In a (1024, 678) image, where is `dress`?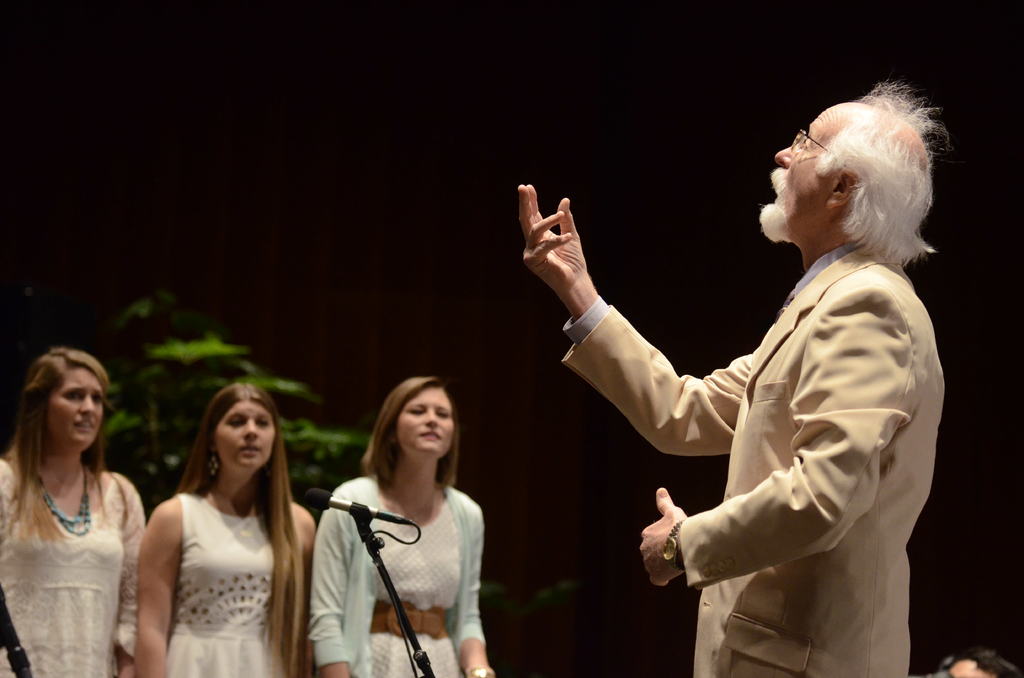
(left=165, top=490, right=273, bottom=677).
